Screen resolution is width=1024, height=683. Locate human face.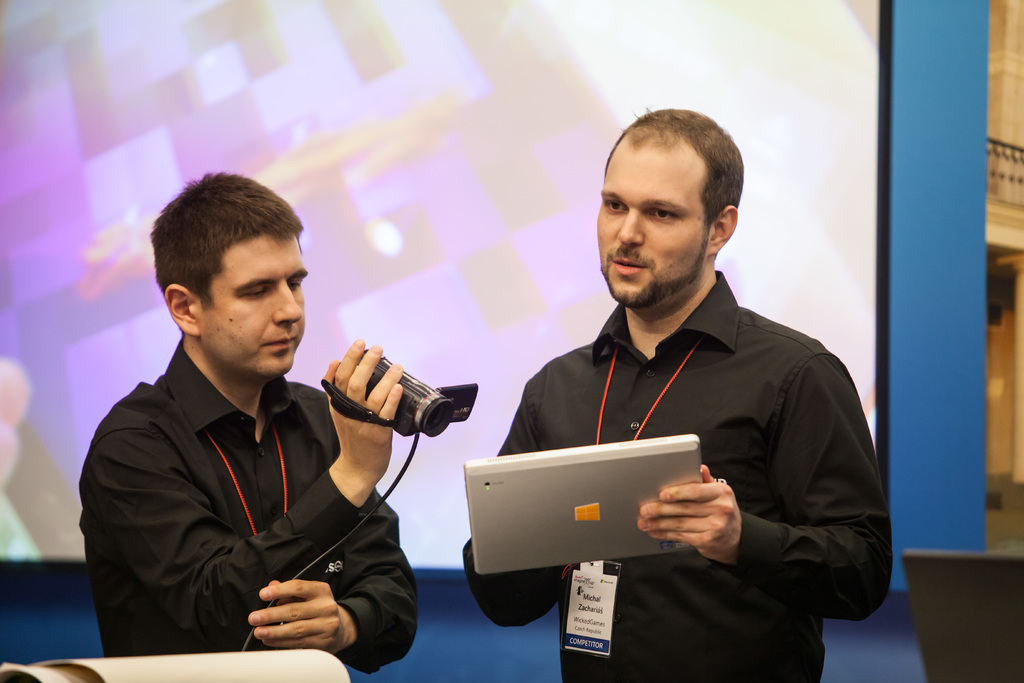
593:147:715:308.
